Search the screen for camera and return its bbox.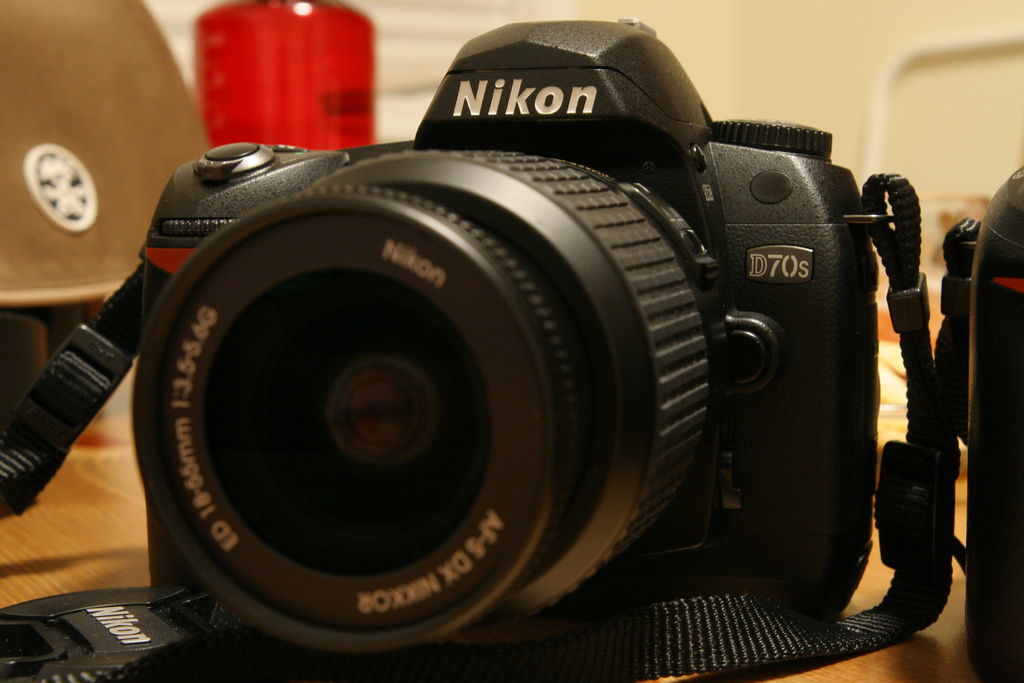
Found: 137 15 881 682.
